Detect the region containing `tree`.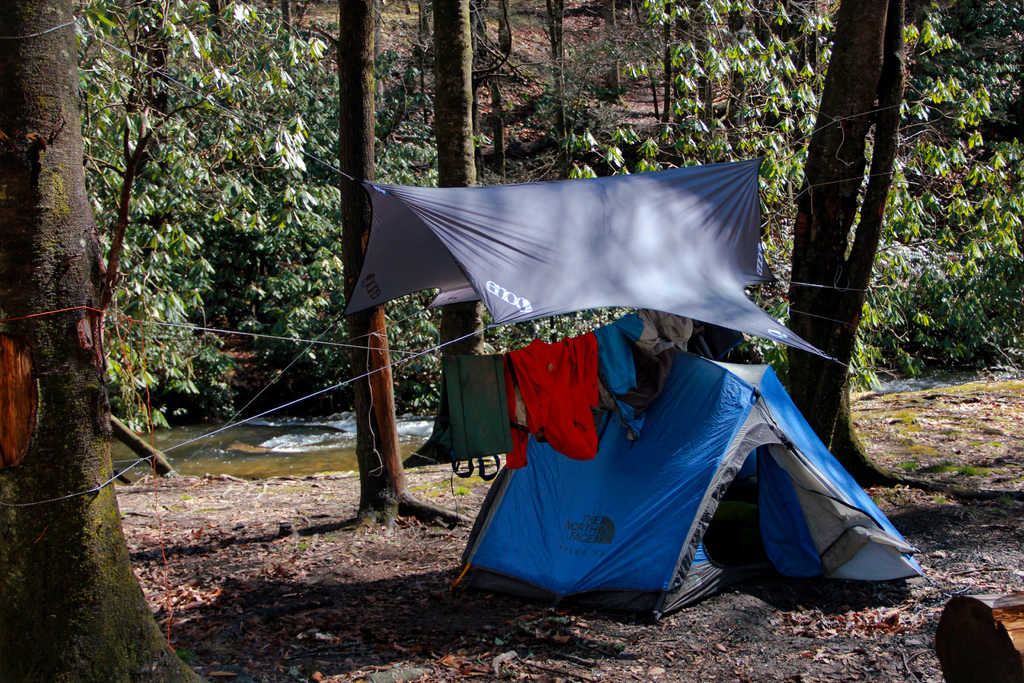
box(787, 0, 939, 492).
